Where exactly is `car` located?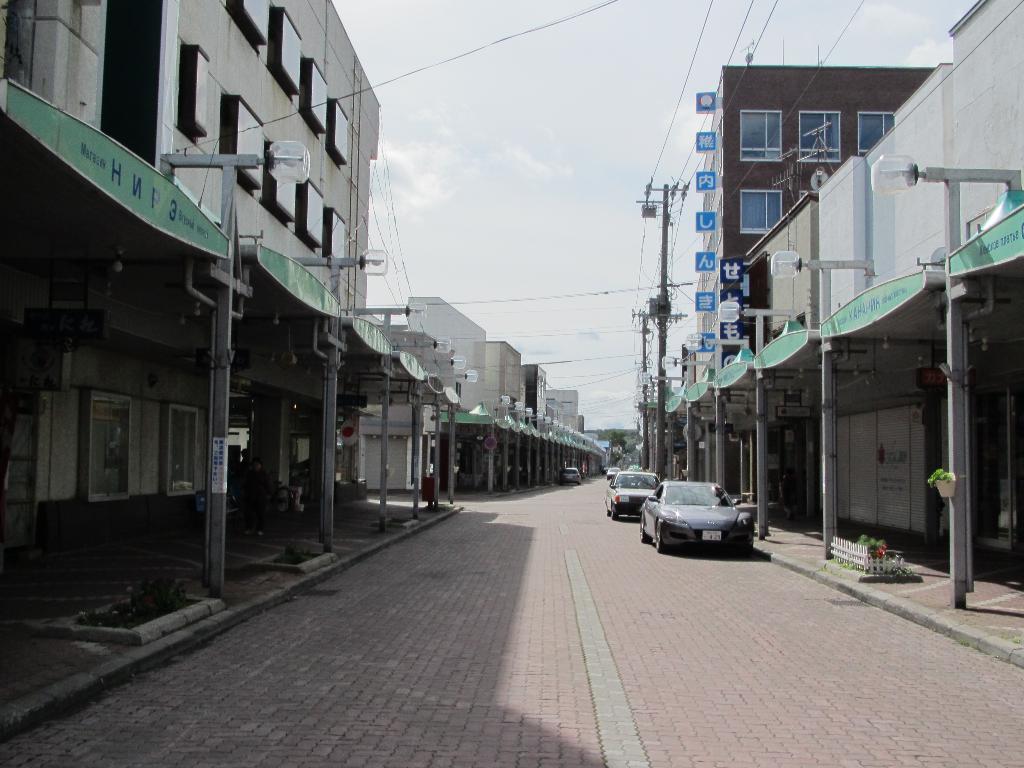
Its bounding box is (left=640, top=484, right=756, bottom=555).
